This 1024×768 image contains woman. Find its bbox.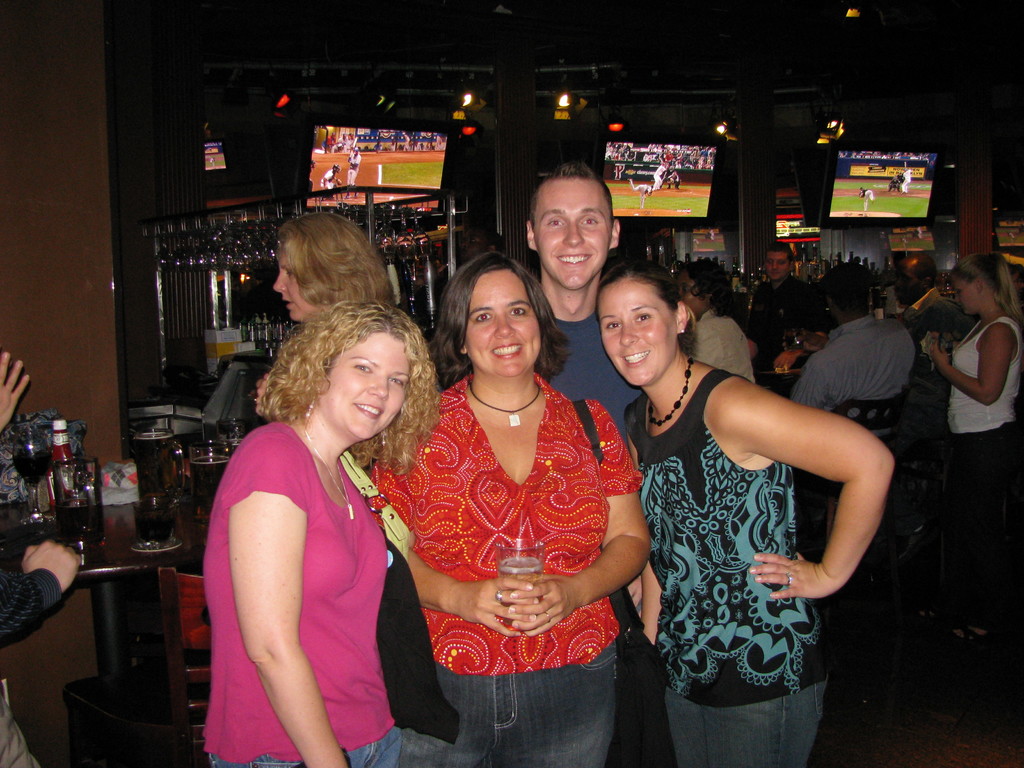
crop(271, 204, 399, 324).
